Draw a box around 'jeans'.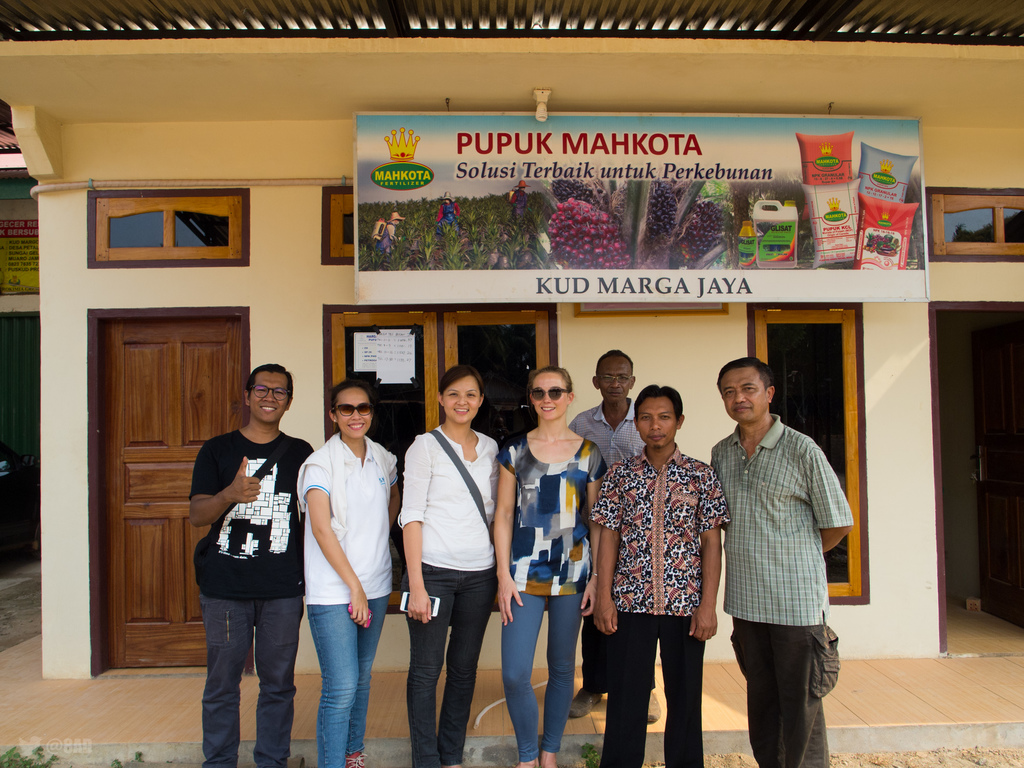
[x1=403, y1=575, x2=493, y2=762].
